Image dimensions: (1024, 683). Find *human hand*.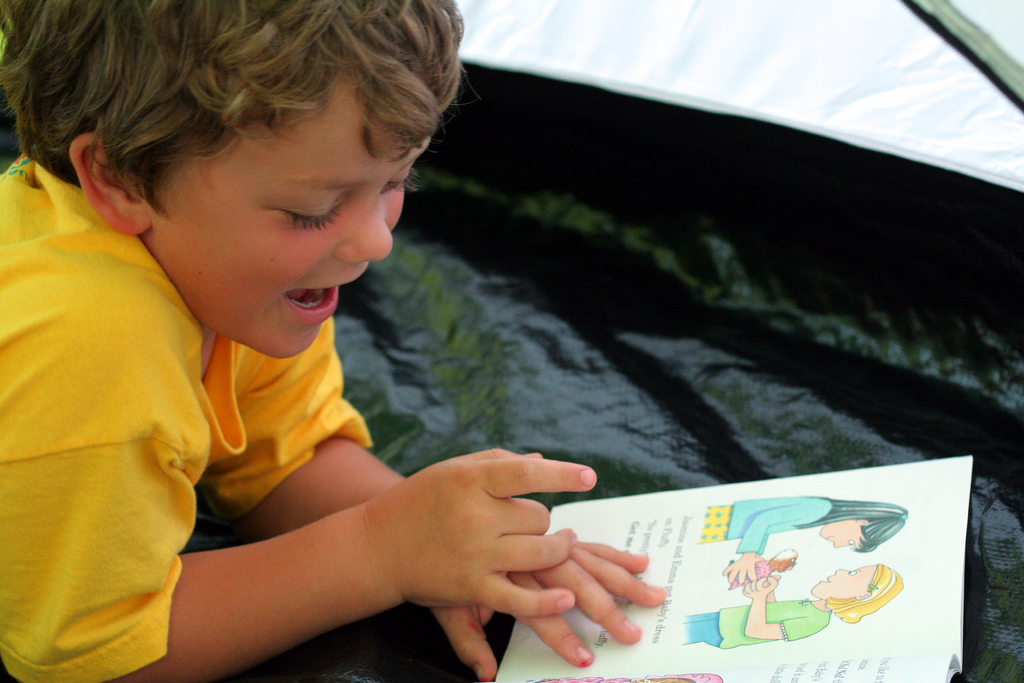
x1=739, y1=574, x2=776, y2=598.
